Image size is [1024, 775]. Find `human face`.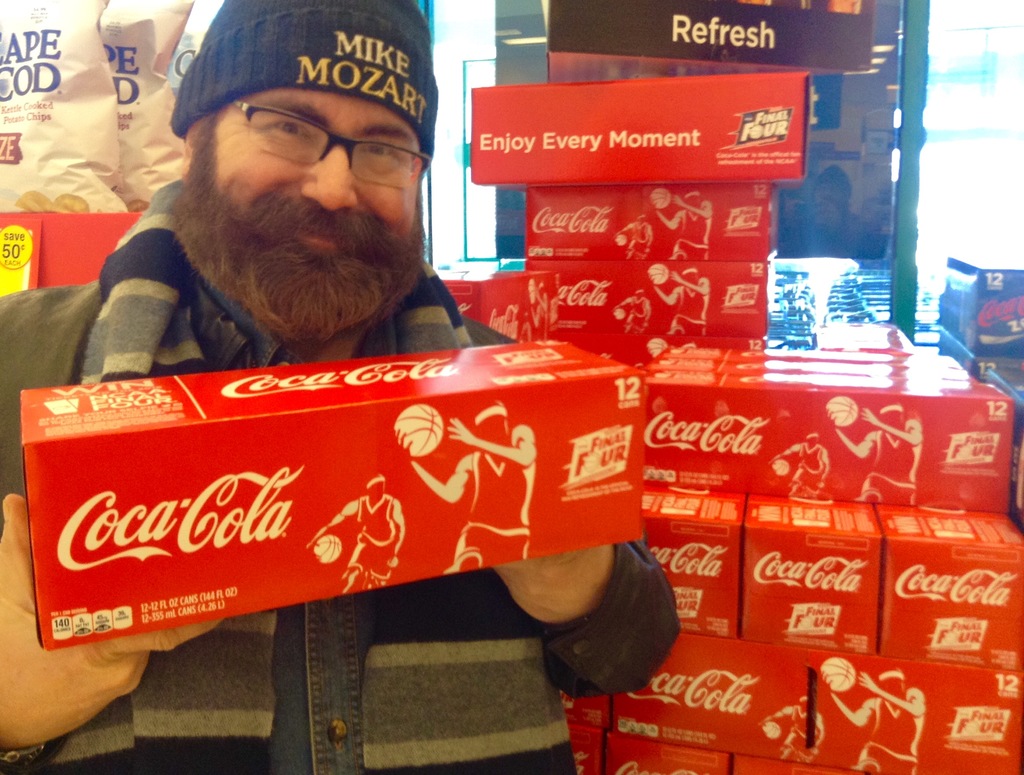
x1=198, y1=100, x2=428, y2=298.
